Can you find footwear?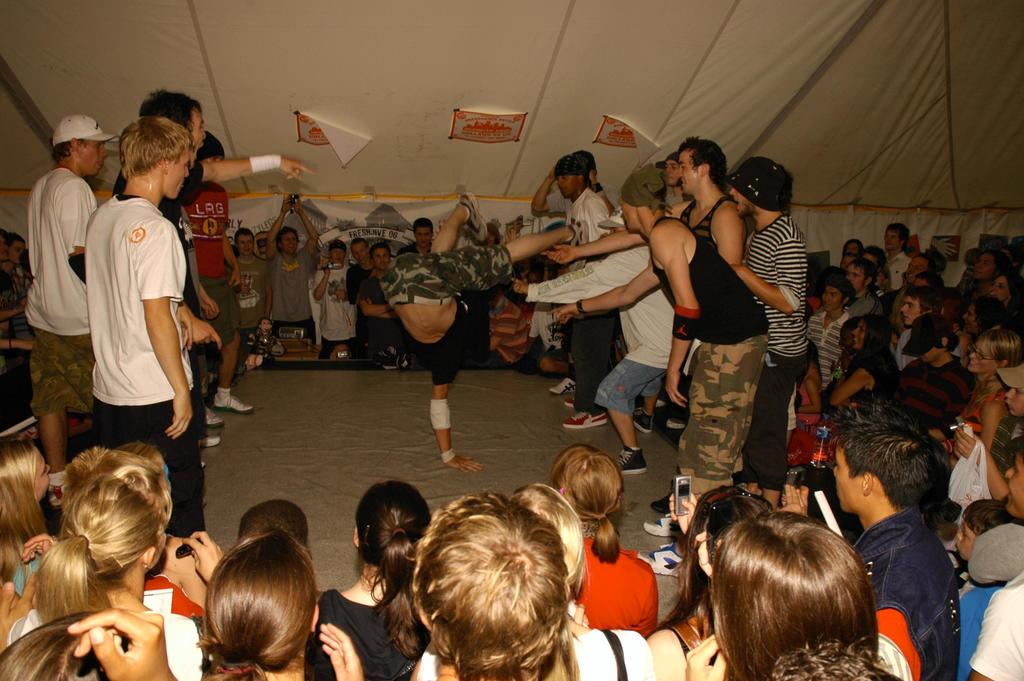
Yes, bounding box: [left=637, top=407, right=655, bottom=435].
